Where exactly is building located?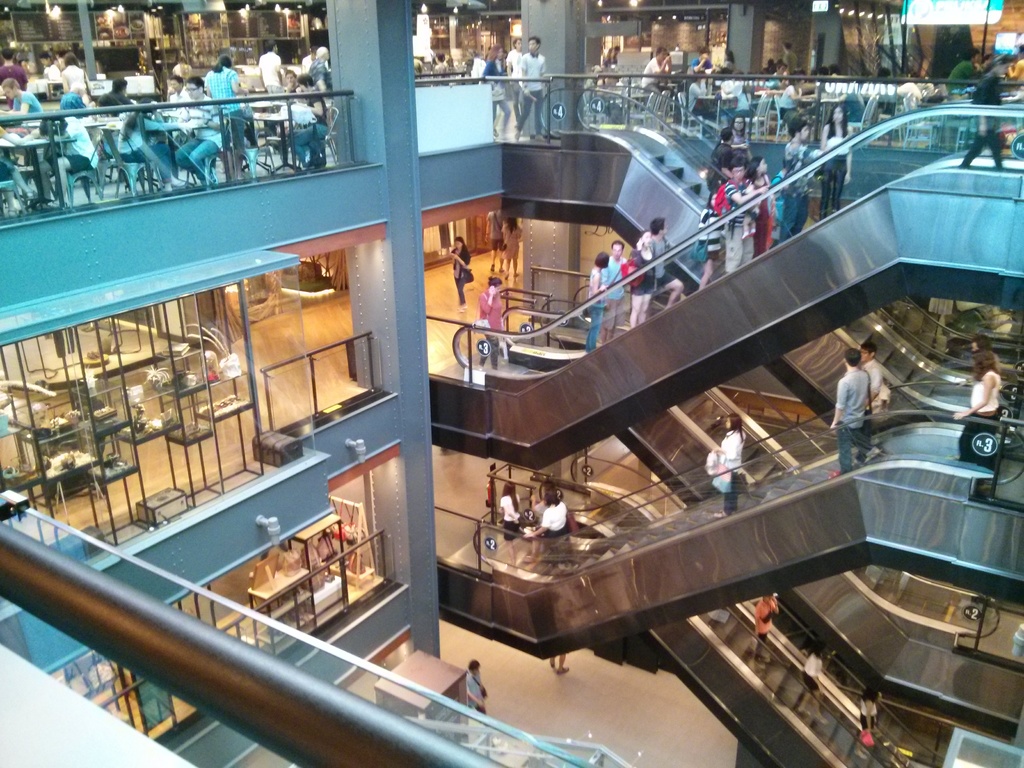
Its bounding box is x1=0, y1=0, x2=1023, y2=767.
